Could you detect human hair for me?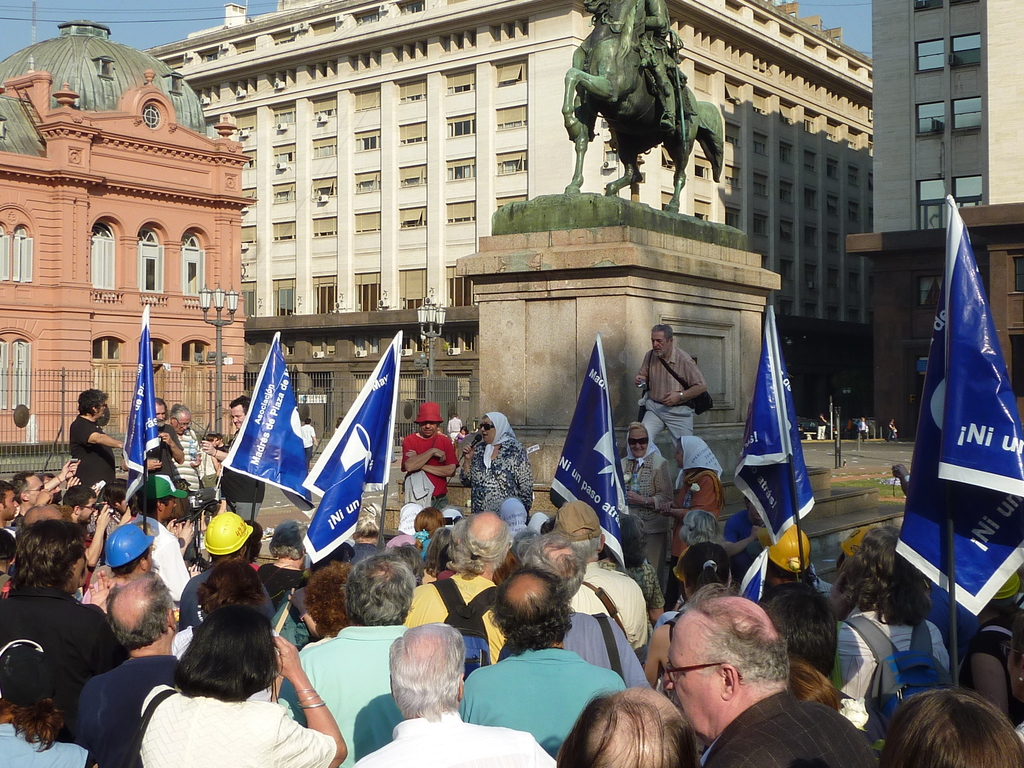
Detection result: bbox=[444, 509, 510, 579].
